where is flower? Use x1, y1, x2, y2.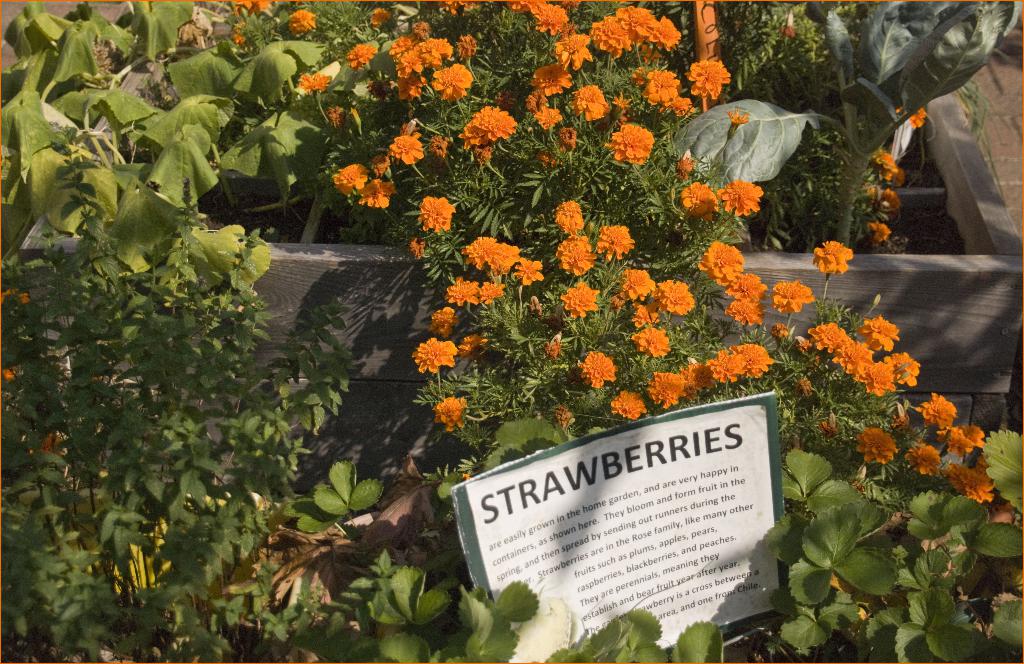
237, 0, 267, 15.
